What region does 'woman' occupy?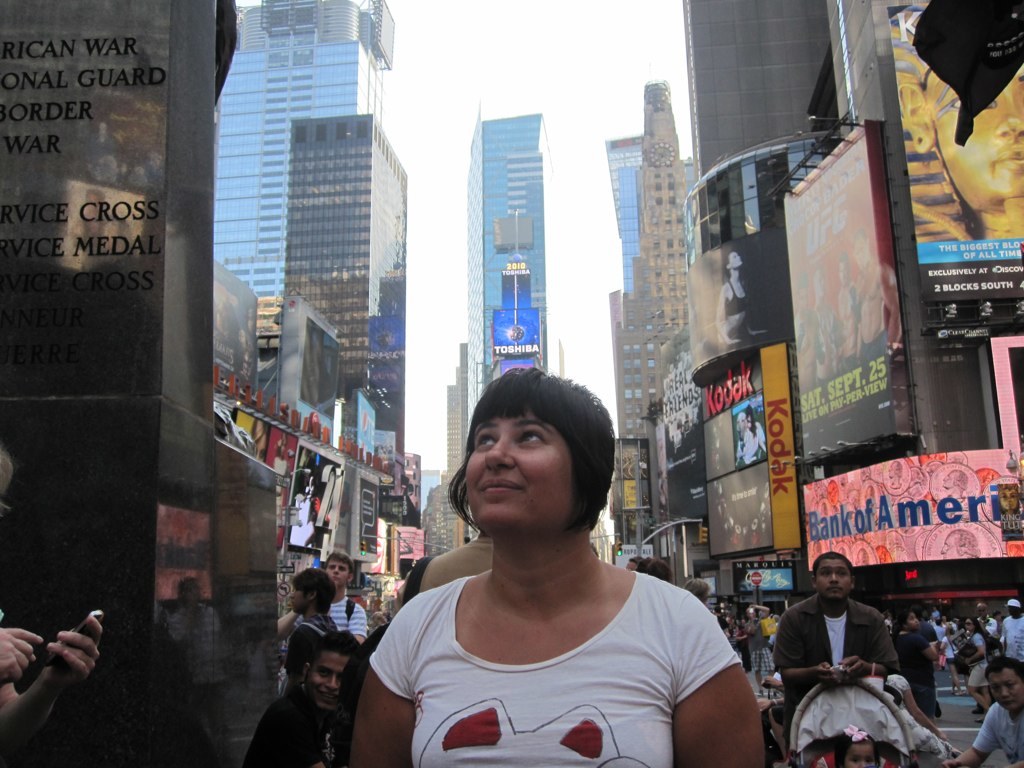
(x1=360, y1=371, x2=745, y2=767).
